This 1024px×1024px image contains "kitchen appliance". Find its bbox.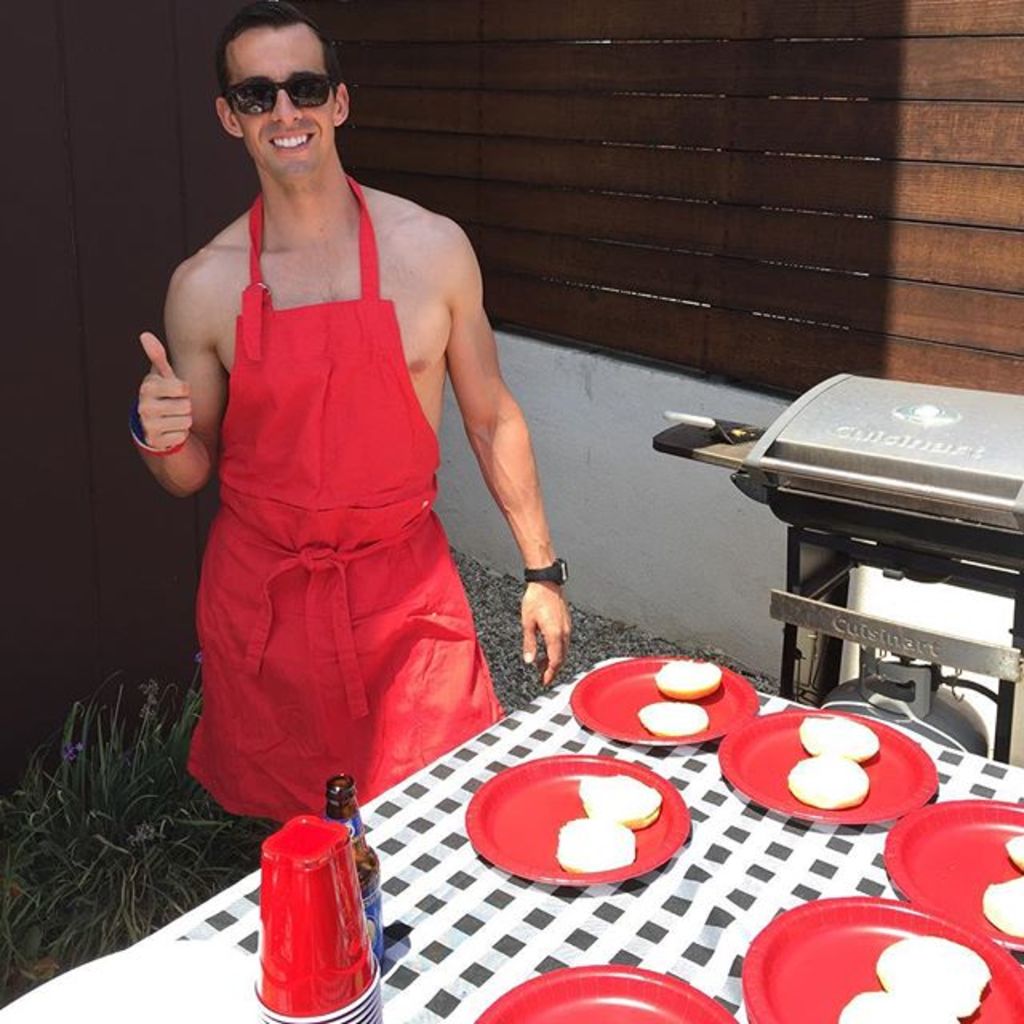
882 797 1022 949.
